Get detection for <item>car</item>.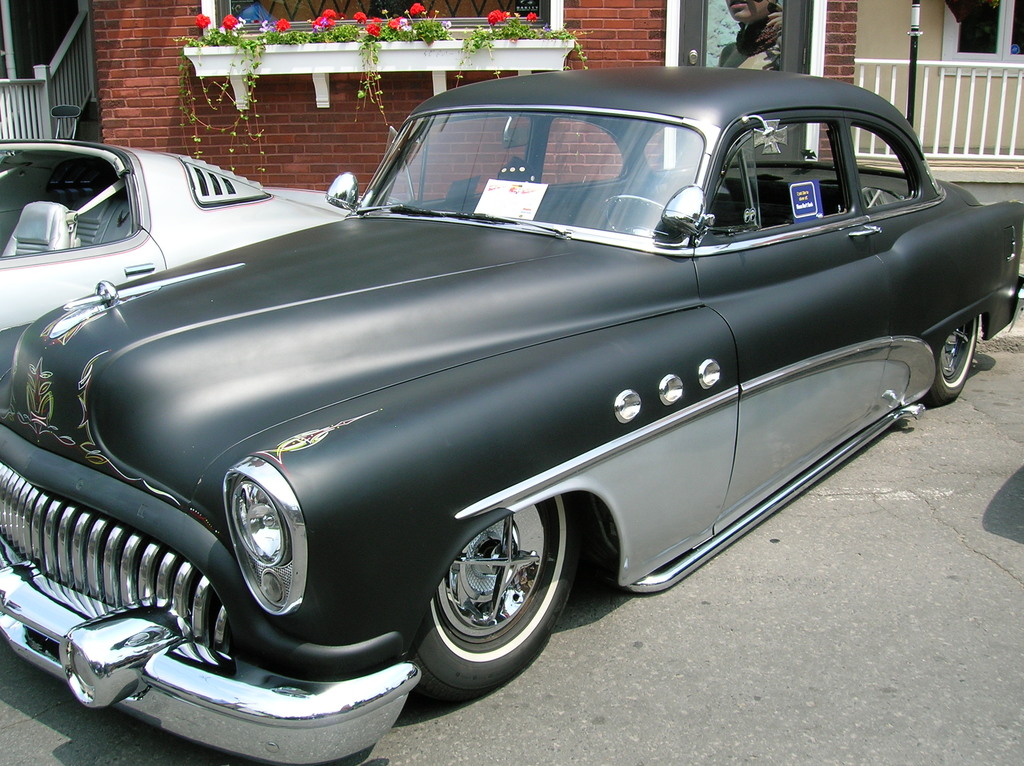
Detection: {"left": 0, "top": 66, "right": 1023, "bottom": 765}.
